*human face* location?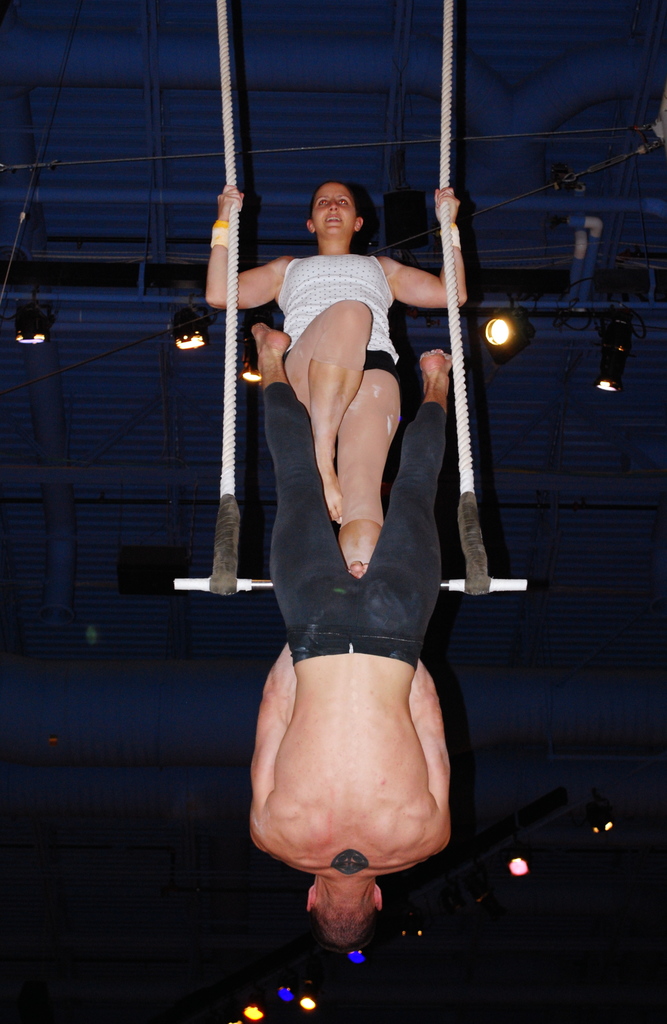
BBox(311, 182, 358, 234)
